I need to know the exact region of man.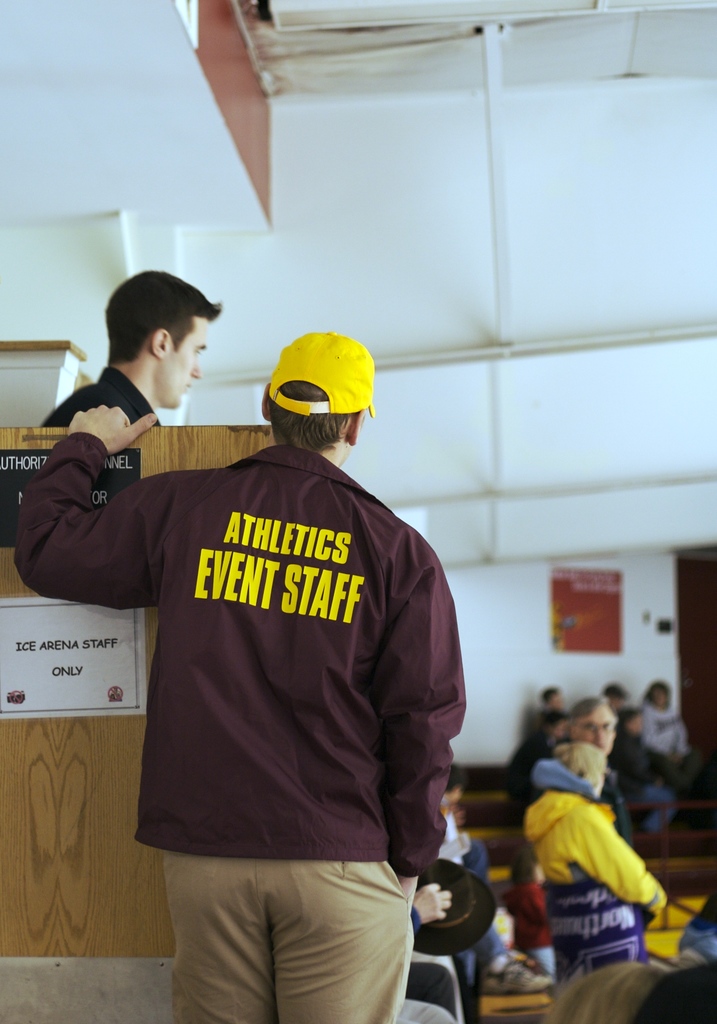
Region: 58, 291, 479, 1023.
